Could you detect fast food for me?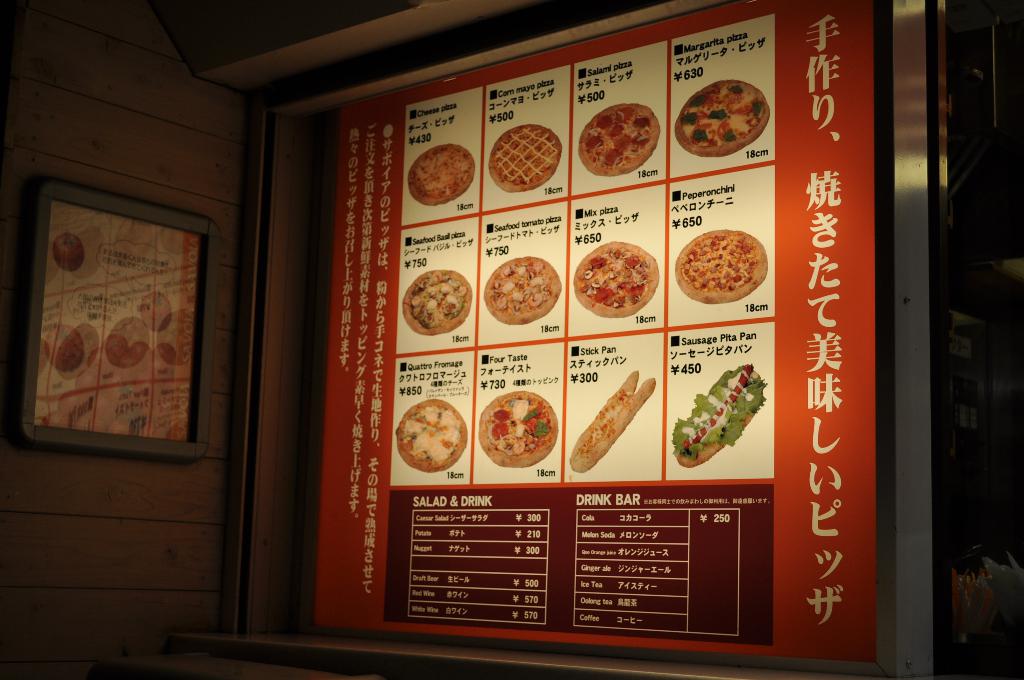
Detection result: crop(45, 324, 84, 374).
